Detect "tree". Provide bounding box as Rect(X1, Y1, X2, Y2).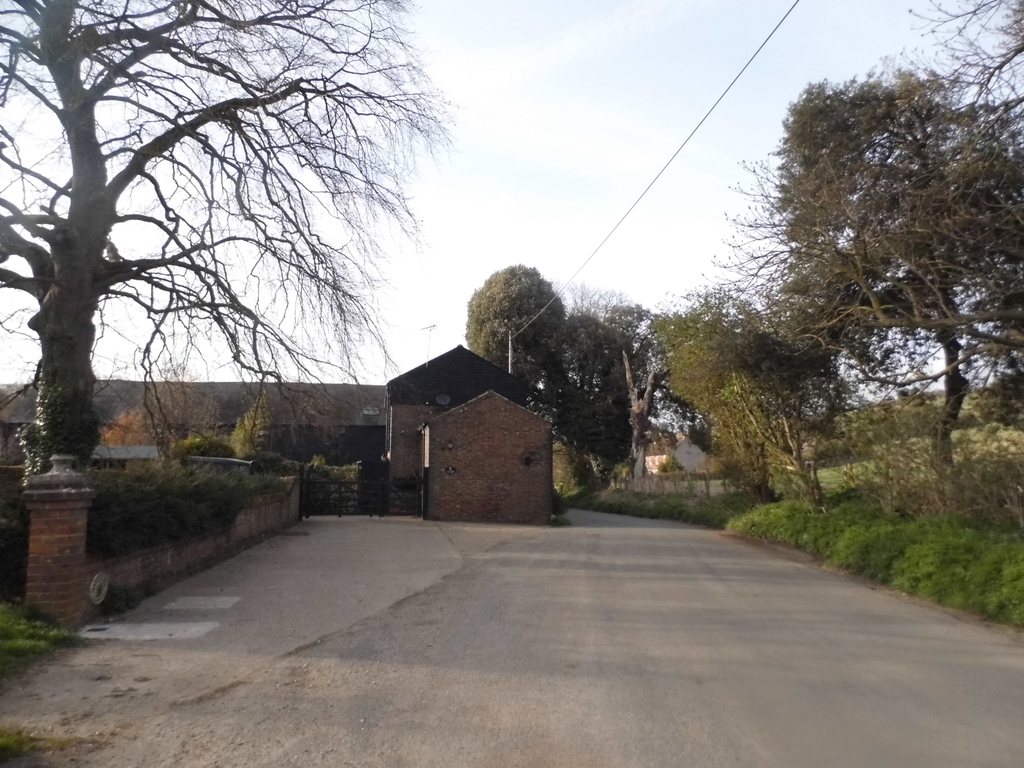
Rect(0, 0, 460, 472).
